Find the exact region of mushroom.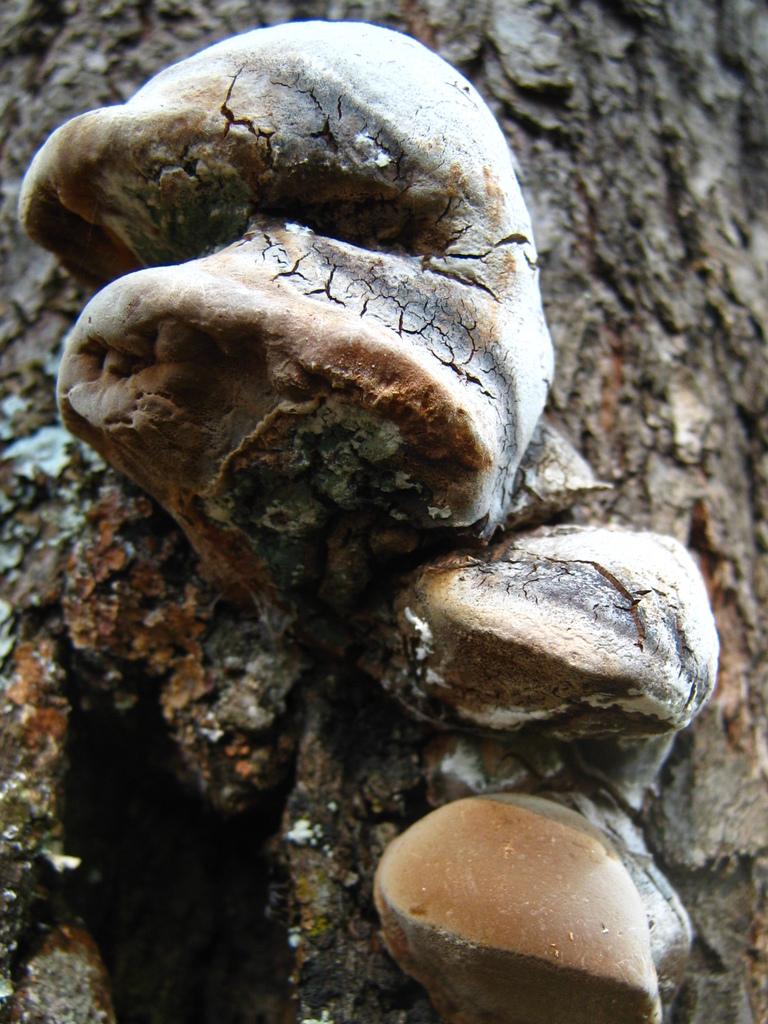
Exact region: 374/548/712/1016.
